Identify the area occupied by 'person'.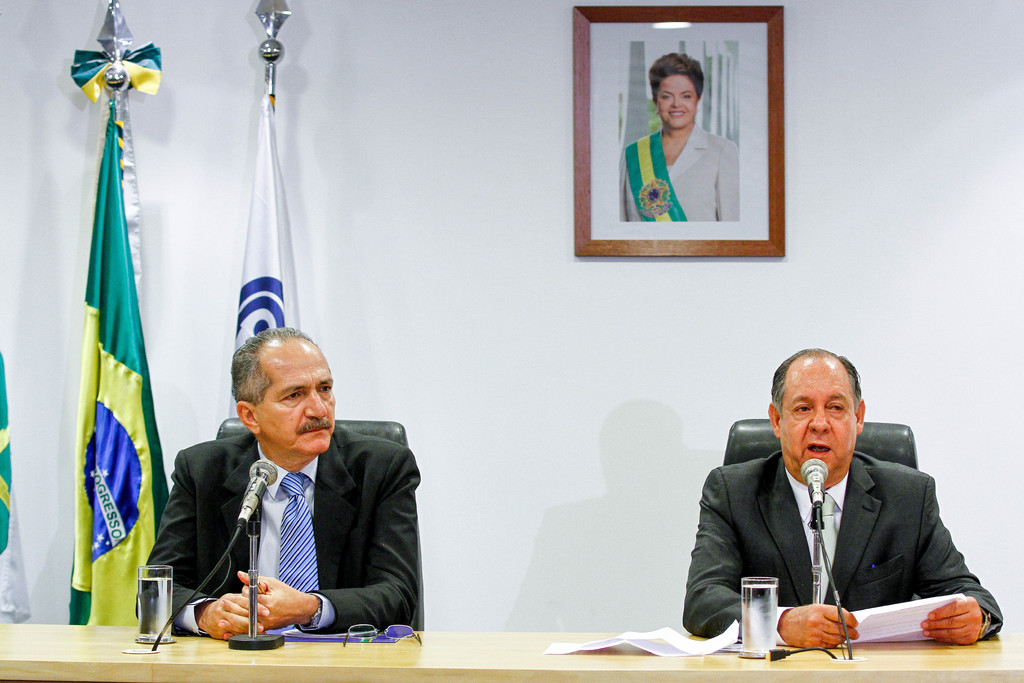
Area: left=621, top=51, right=740, bottom=227.
